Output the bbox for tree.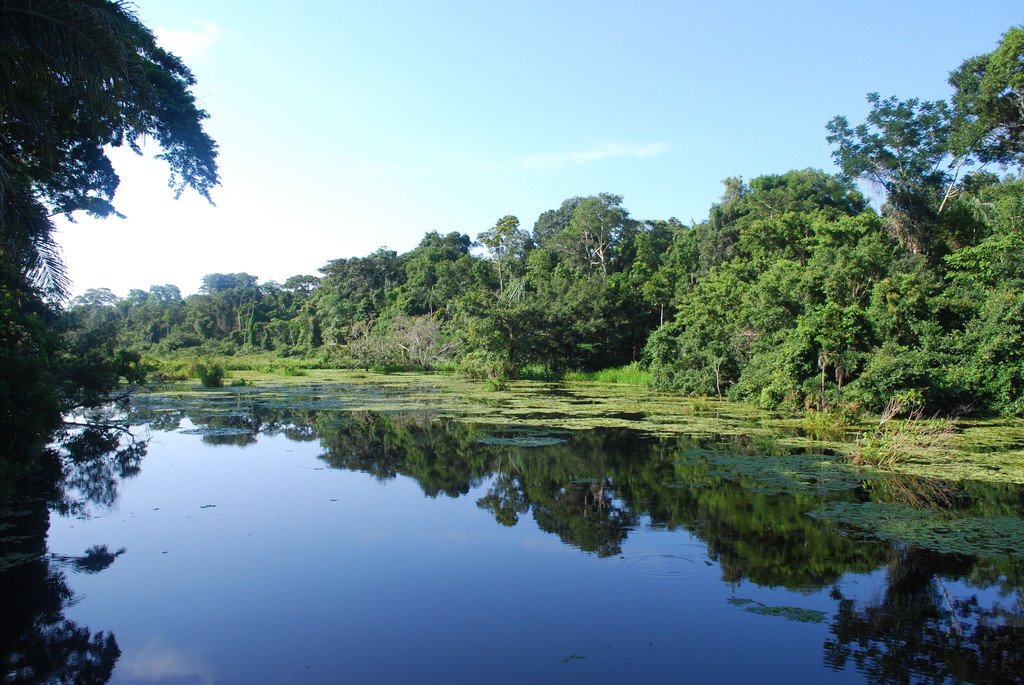
134:287:156:345.
